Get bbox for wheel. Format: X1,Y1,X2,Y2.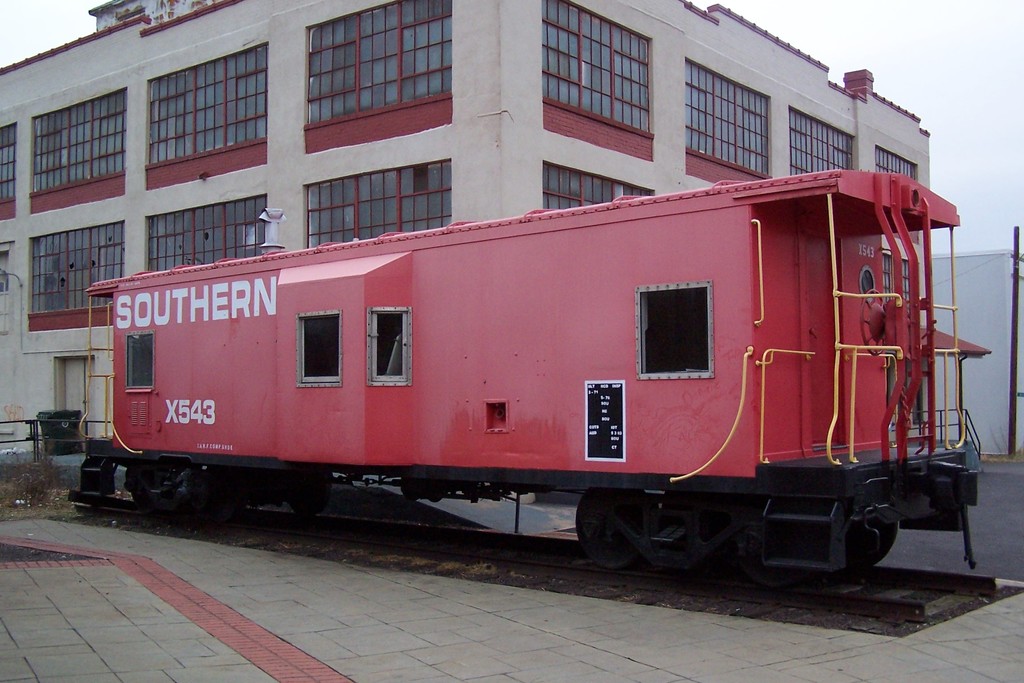
286,473,331,513.
